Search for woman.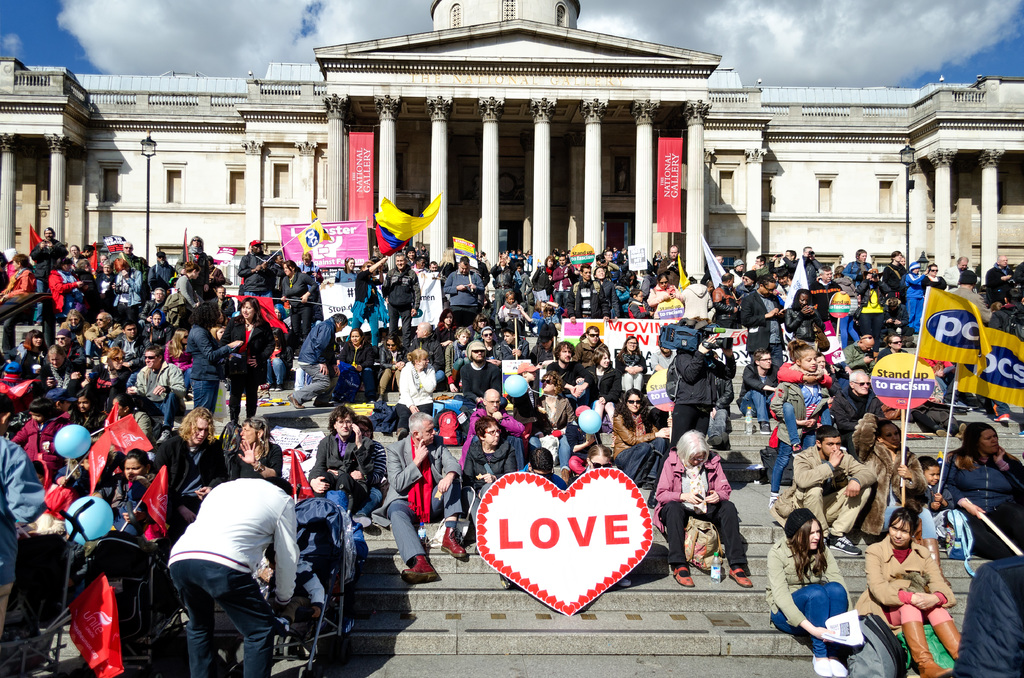
Found at 92 441 154 544.
